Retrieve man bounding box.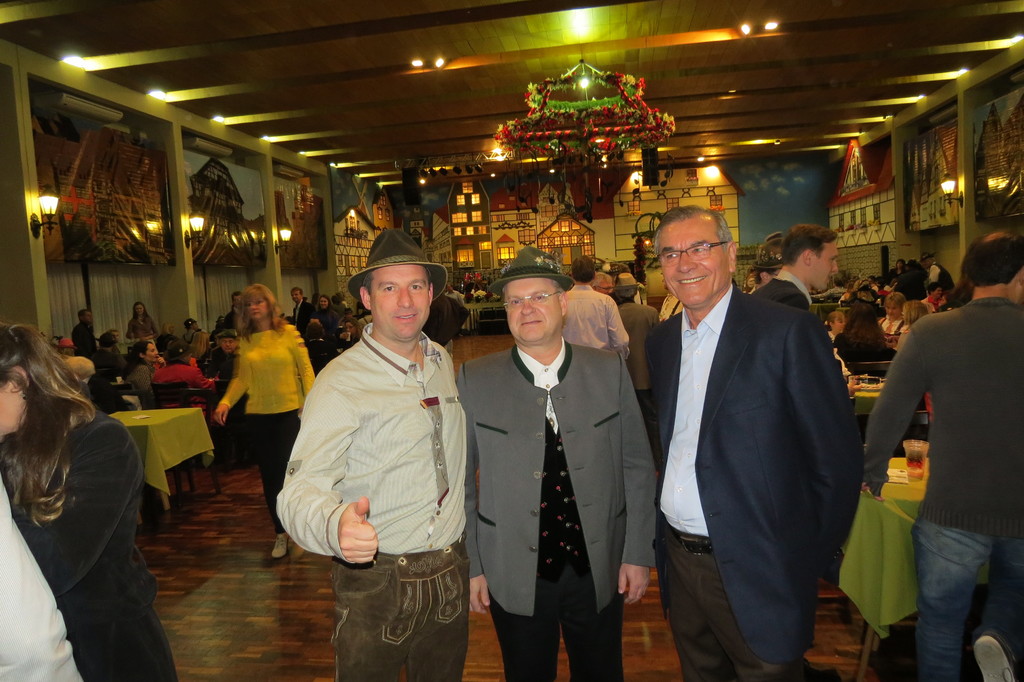
Bounding box: (x1=613, y1=269, x2=659, y2=405).
